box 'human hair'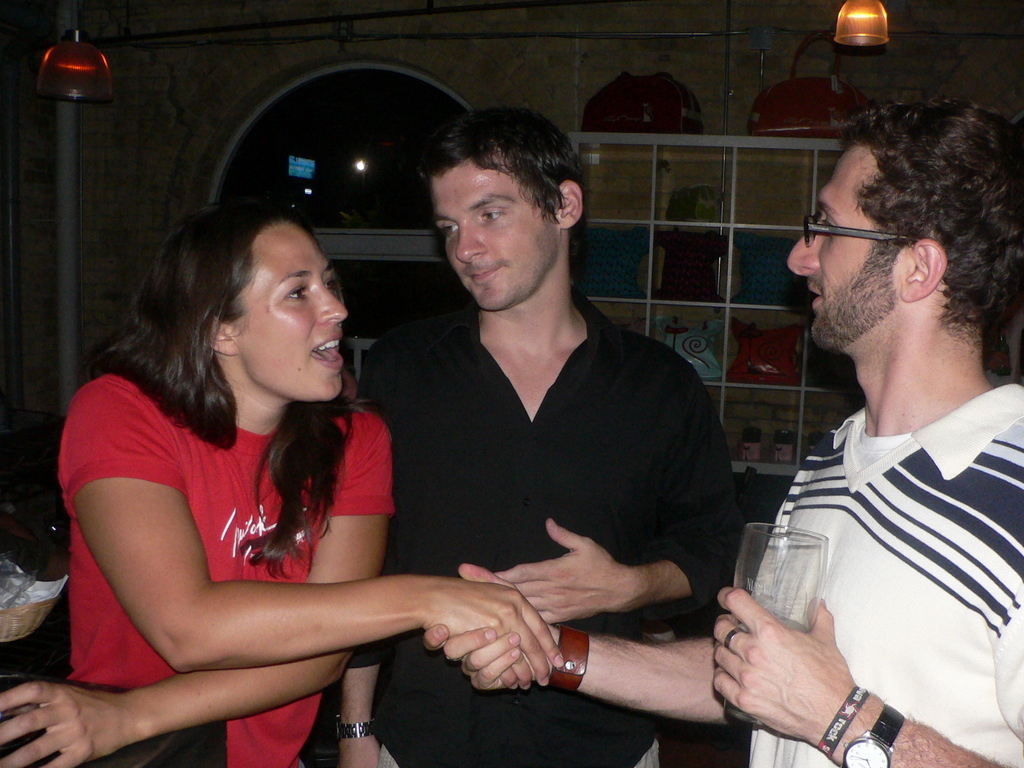
locate(410, 103, 583, 221)
